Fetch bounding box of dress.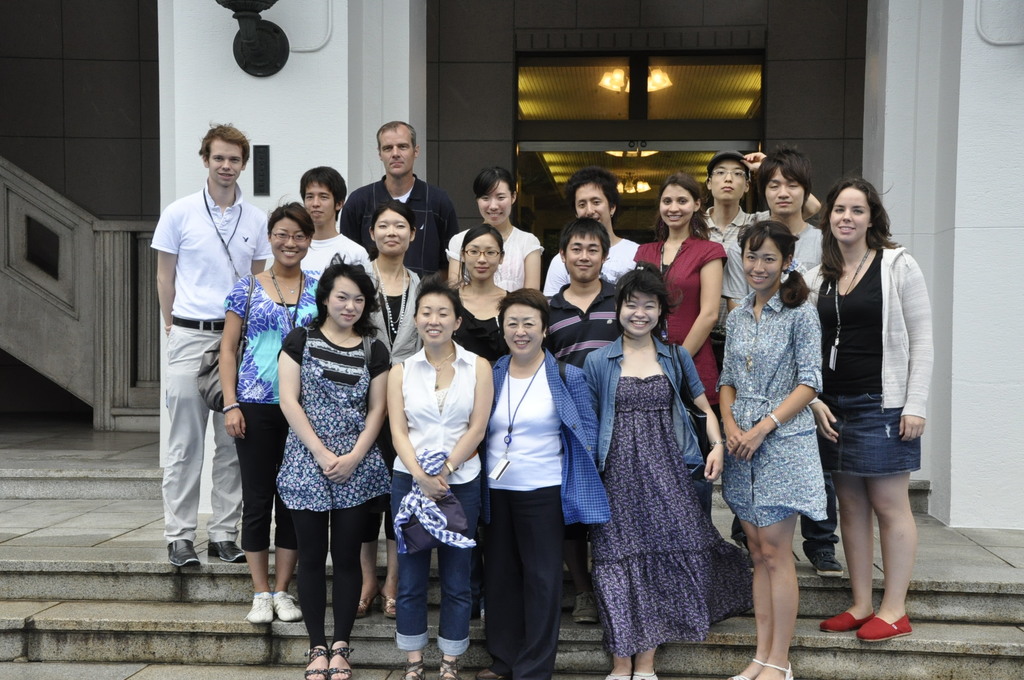
Bbox: BBox(581, 337, 714, 655).
